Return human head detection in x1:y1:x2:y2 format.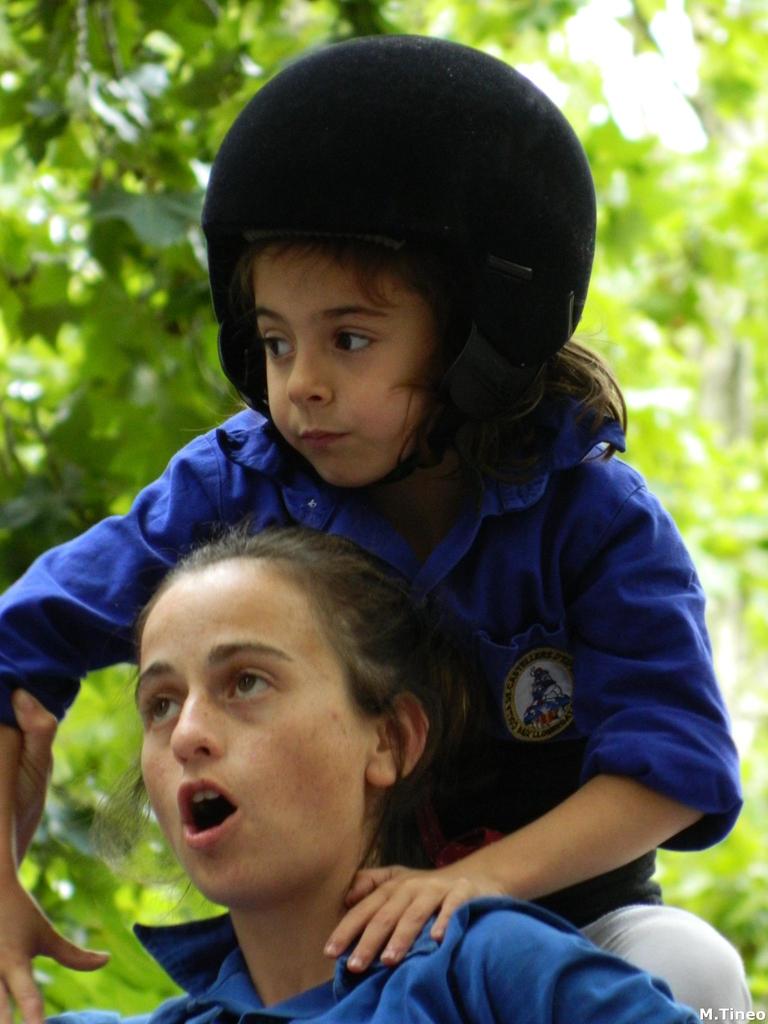
122:519:440:886.
